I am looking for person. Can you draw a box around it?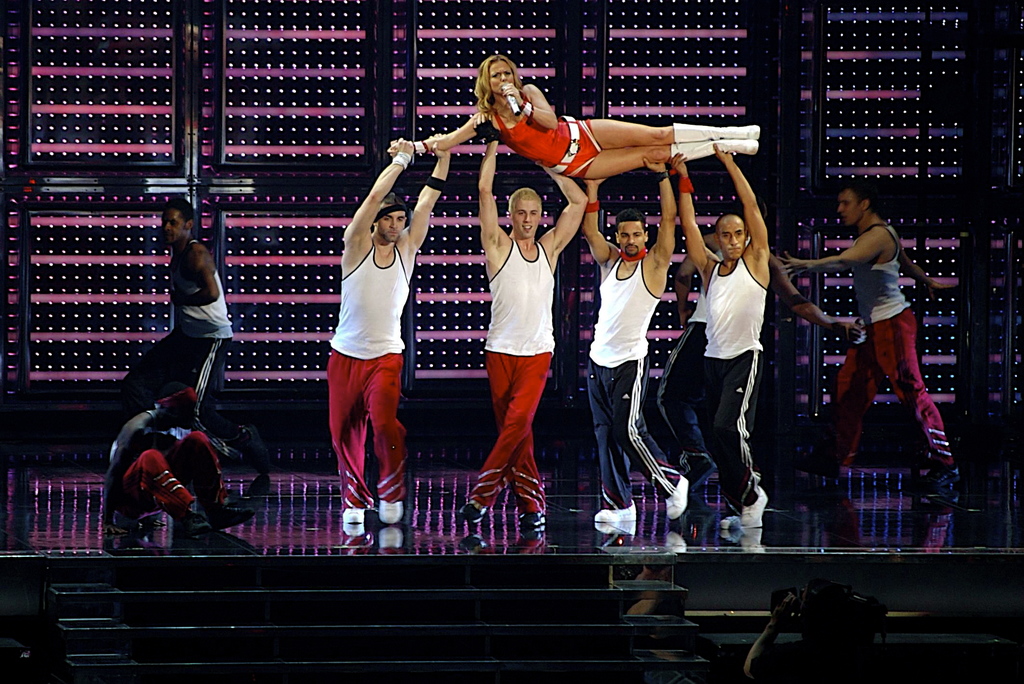
Sure, the bounding box is l=120, t=196, r=276, b=494.
